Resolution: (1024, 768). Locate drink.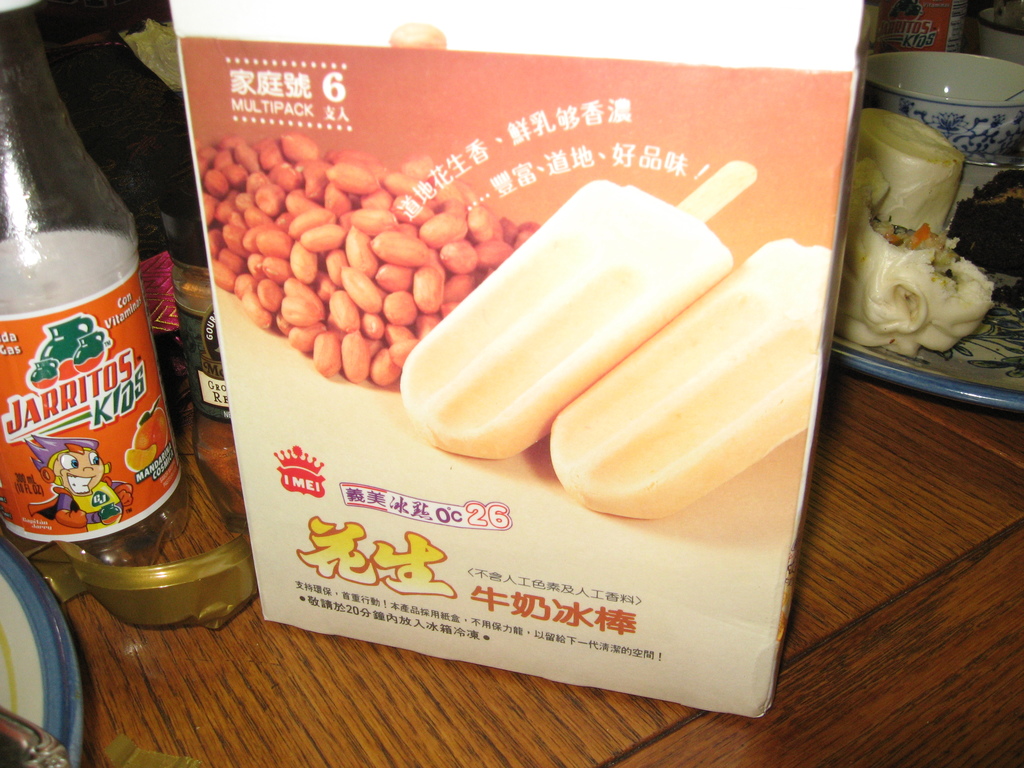
175, 266, 224, 422.
